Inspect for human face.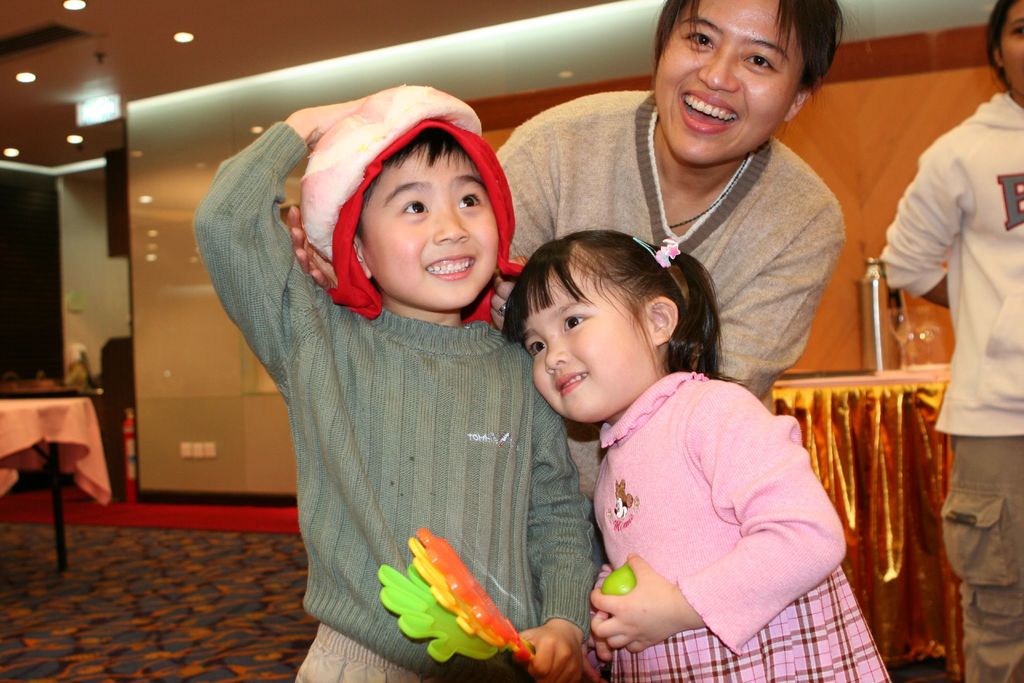
Inspection: (1000, 0, 1023, 97).
